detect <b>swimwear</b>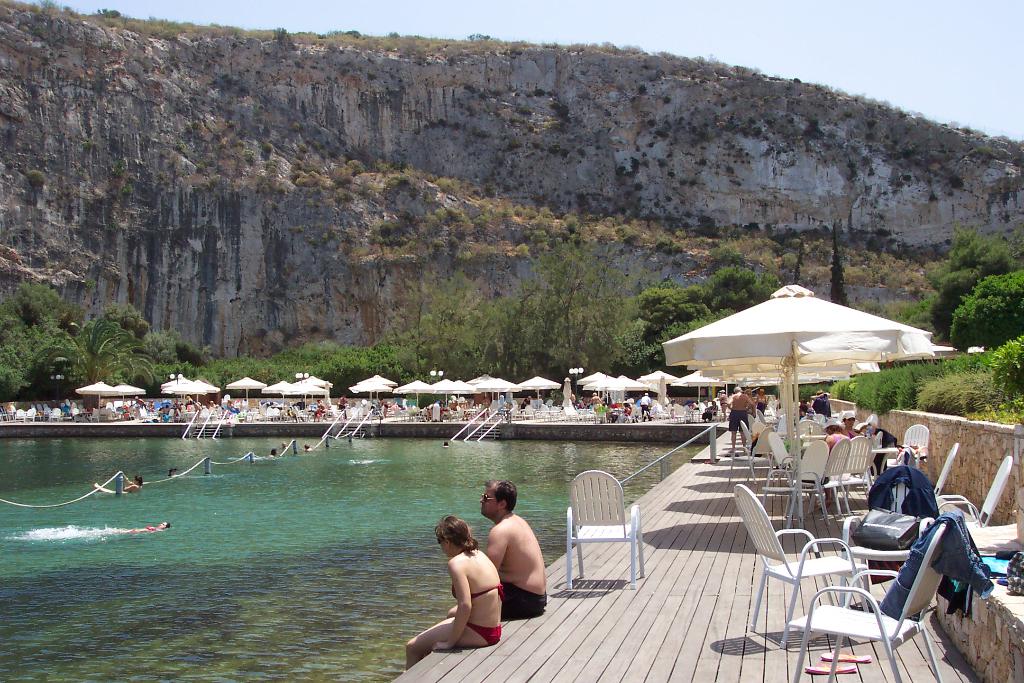
[left=730, top=408, right=751, bottom=430]
